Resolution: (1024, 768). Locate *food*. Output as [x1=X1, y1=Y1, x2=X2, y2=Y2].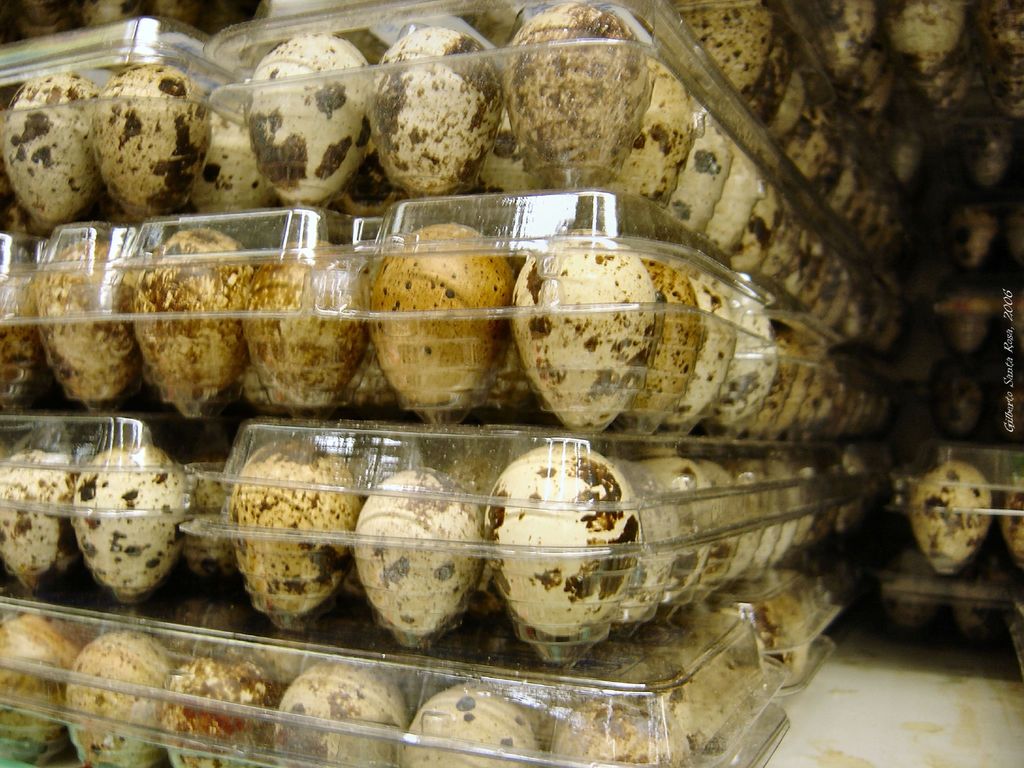
[x1=1000, y1=474, x2=1023, y2=561].
